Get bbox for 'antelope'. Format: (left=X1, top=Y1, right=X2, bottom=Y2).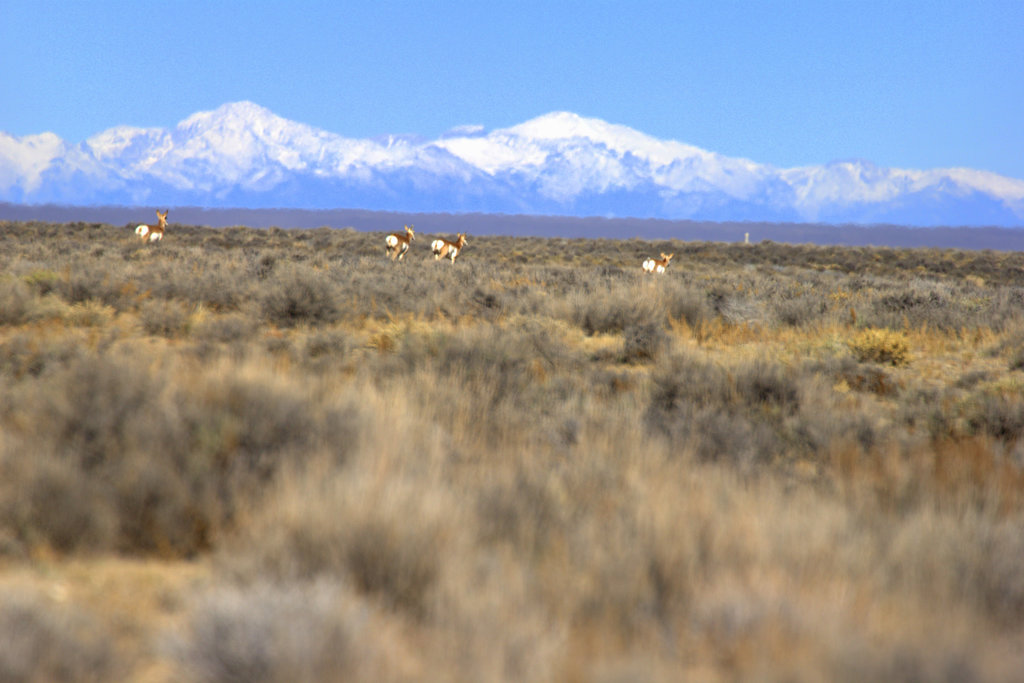
(left=643, top=251, right=672, bottom=273).
